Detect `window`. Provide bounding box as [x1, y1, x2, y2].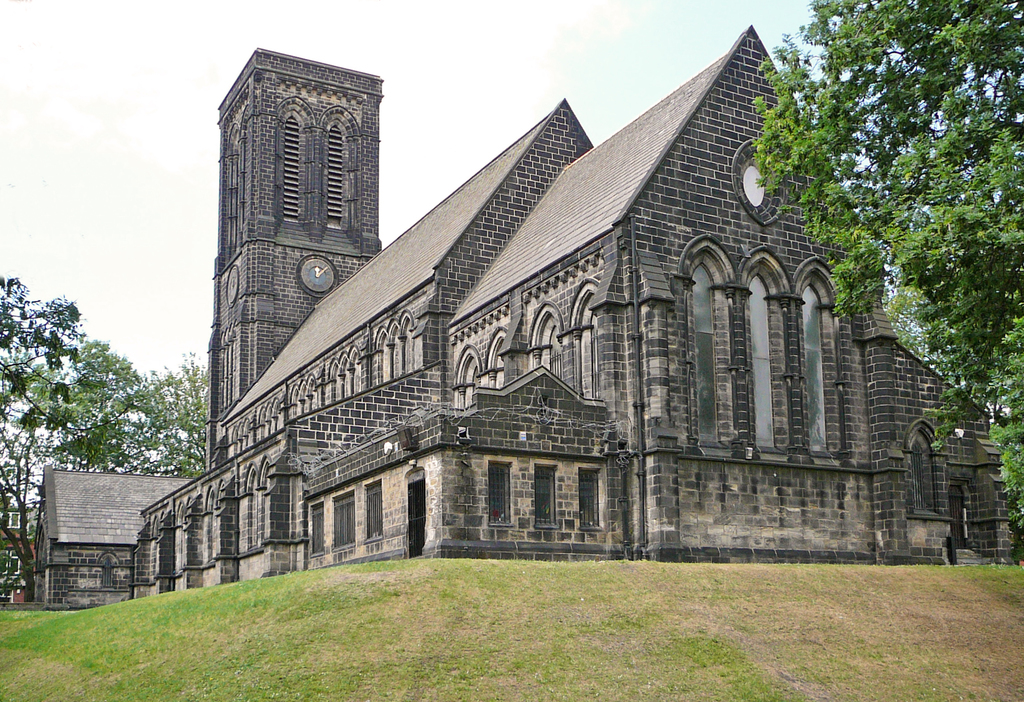
[281, 113, 302, 225].
